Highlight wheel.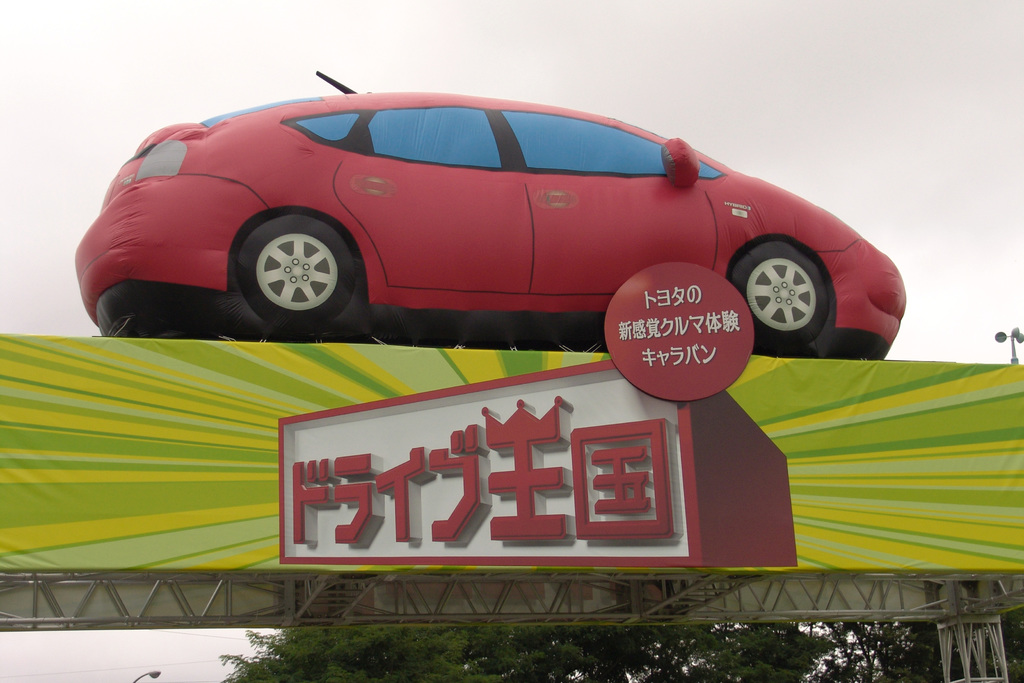
Highlighted region: 732 236 829 353.
